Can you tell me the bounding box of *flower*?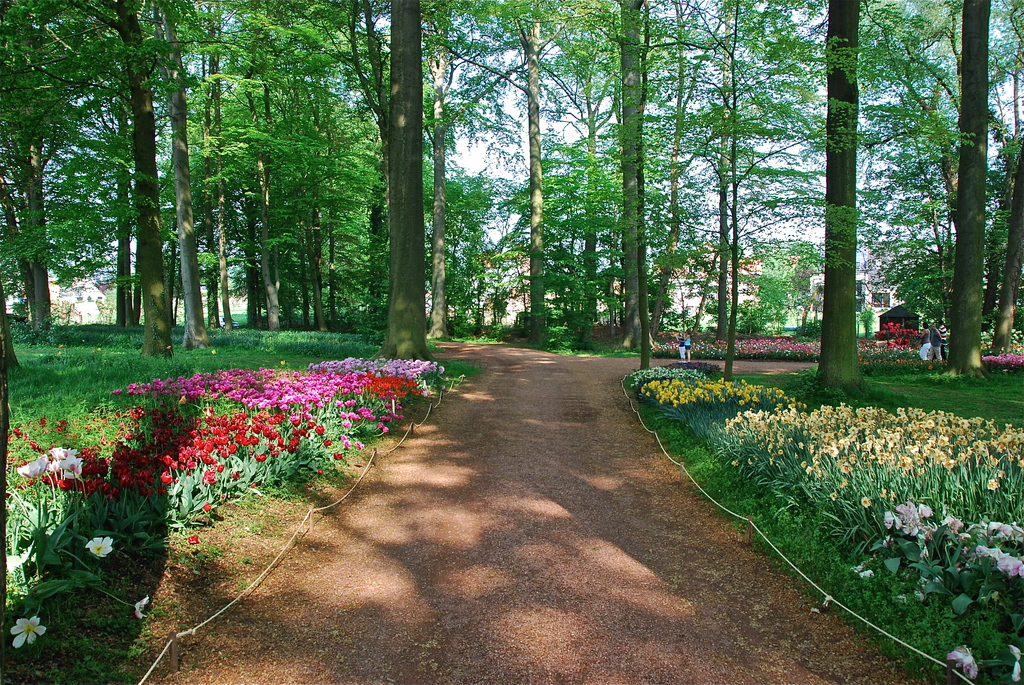
box(883, 322, 915, 352).
